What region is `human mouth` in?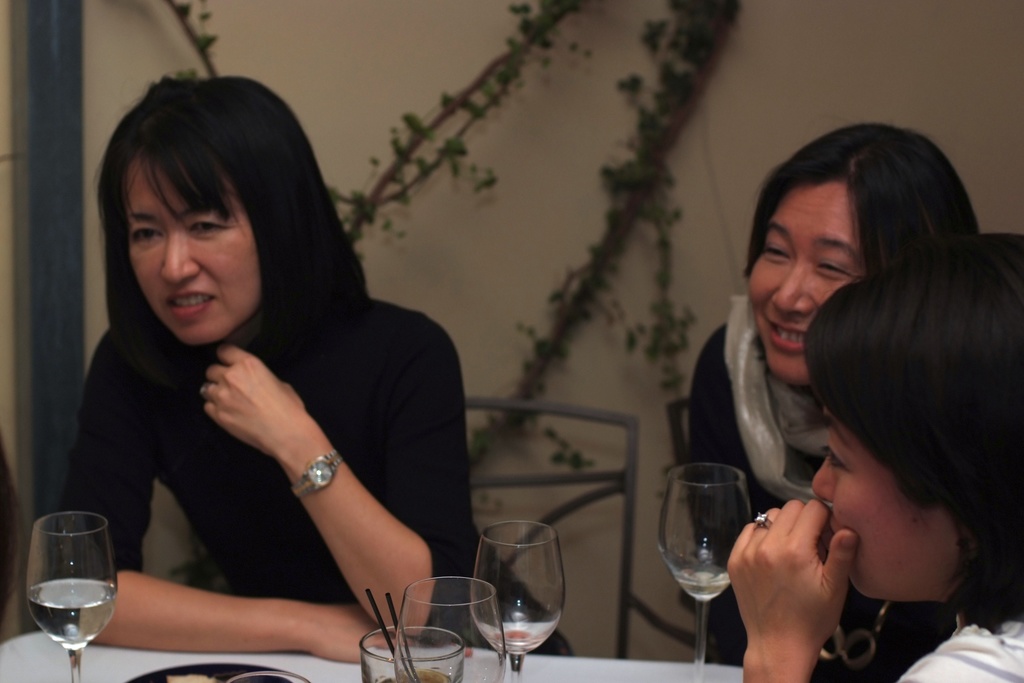
166 290 212 315.
